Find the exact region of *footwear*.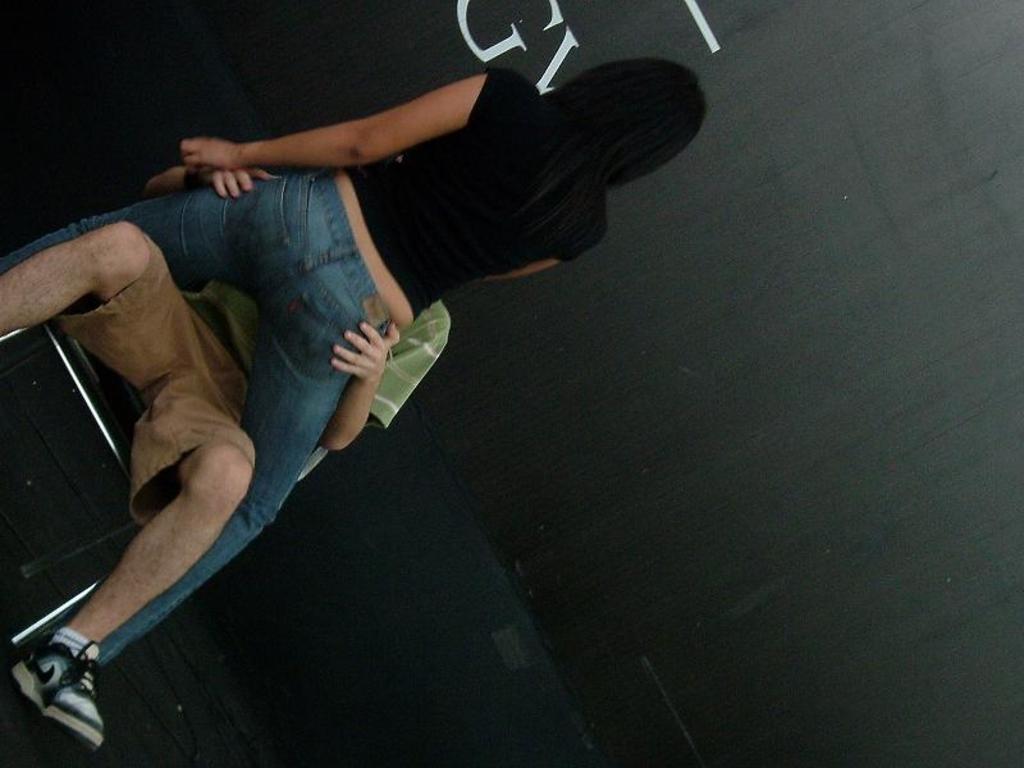
Exact region: locate(12, 636, 97, 749).
